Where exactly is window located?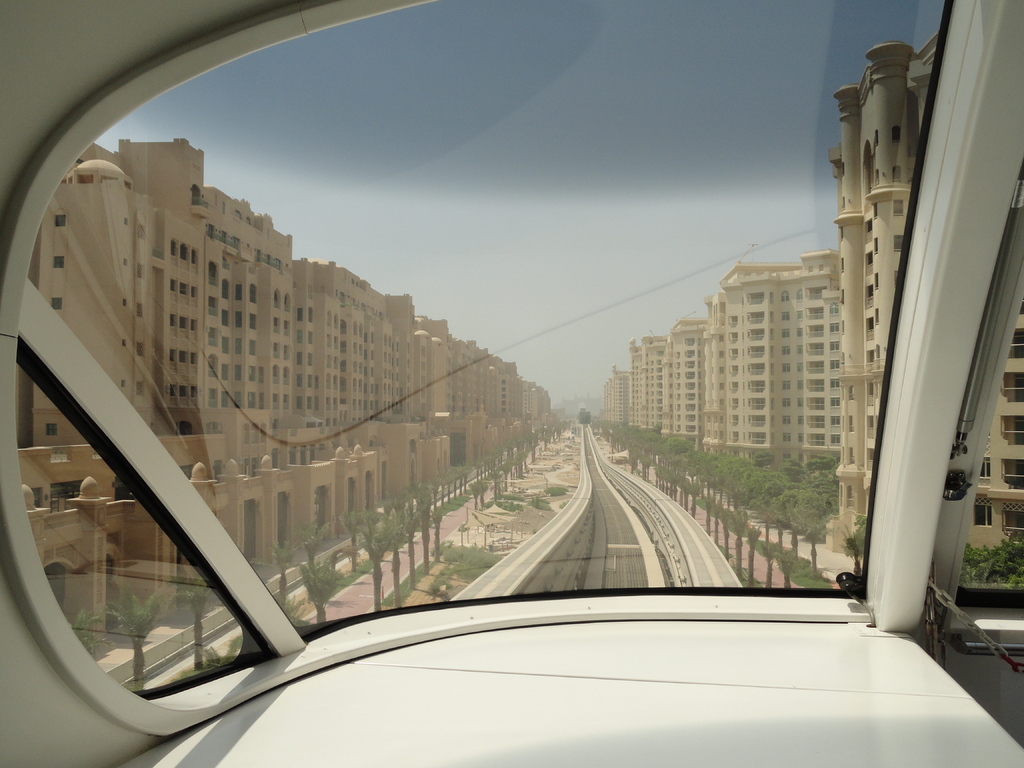
Its bounding box is 781,431,789,440.
